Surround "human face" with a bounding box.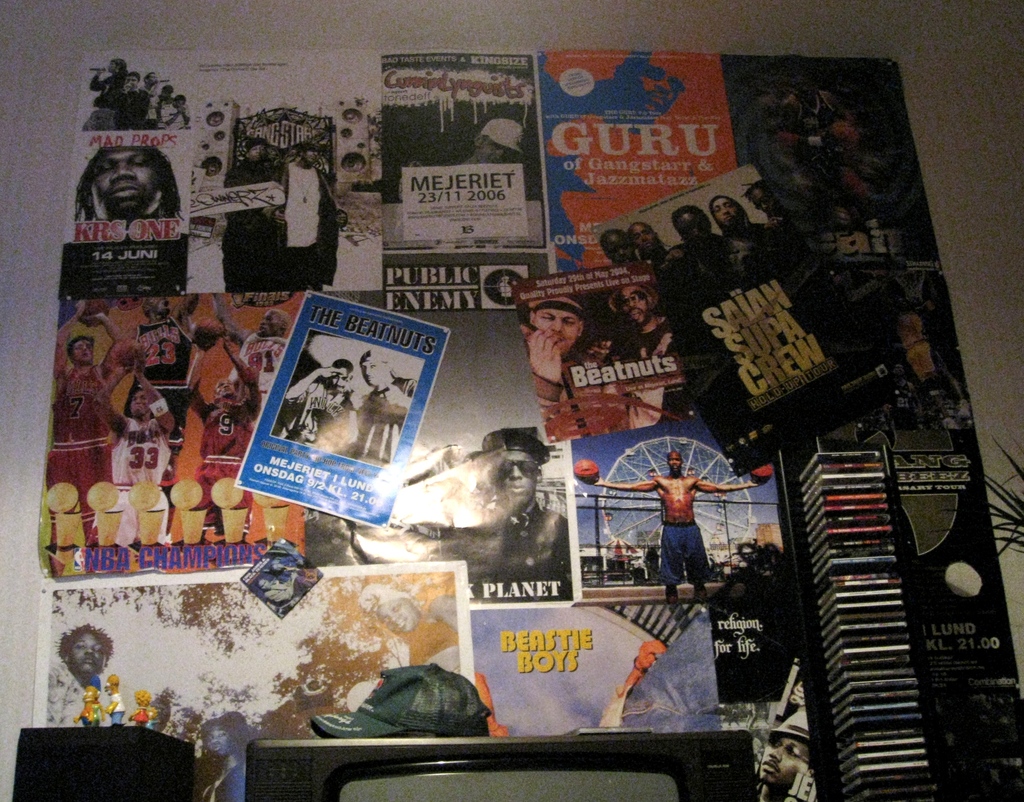
[131, 393, 148, 417].
